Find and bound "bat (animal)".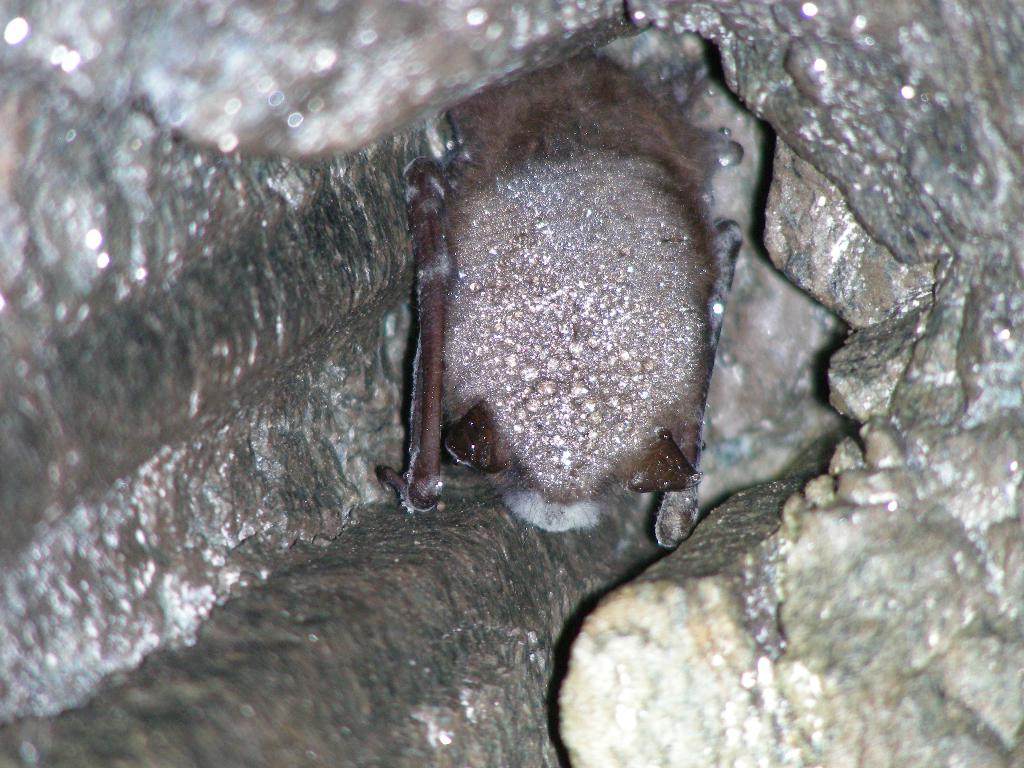
Bound: l=365, t=28, r=734, b=560.
